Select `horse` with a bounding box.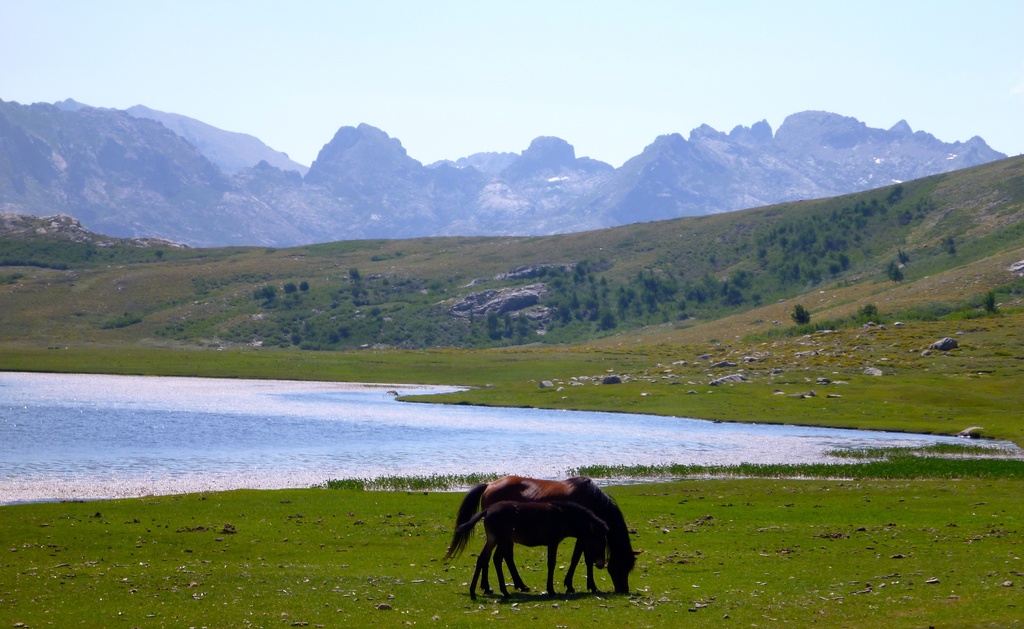
rect(444, 498, 610, 598).
